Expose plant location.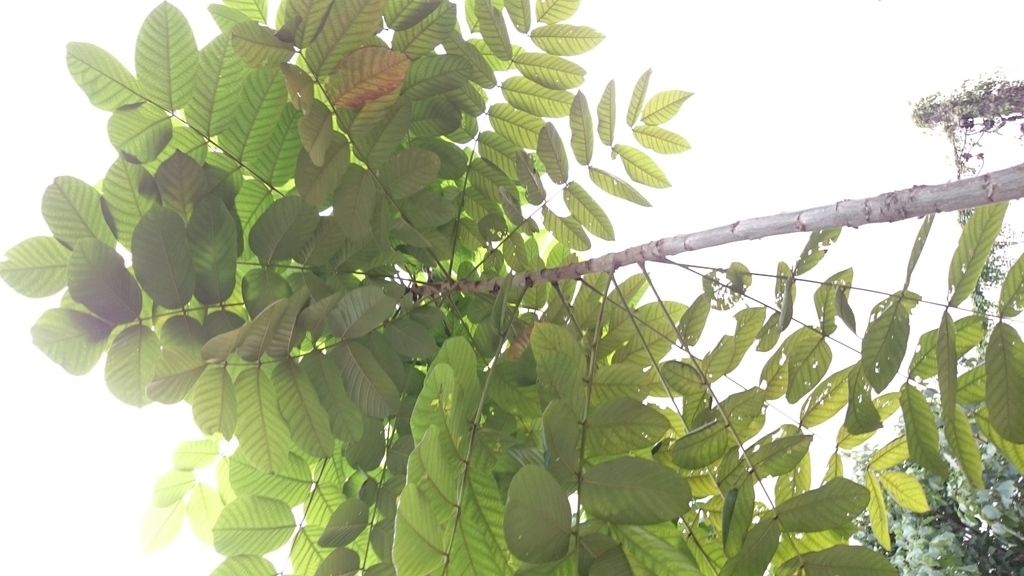
Exposed at select_region(0, 0, 1023, 575).
